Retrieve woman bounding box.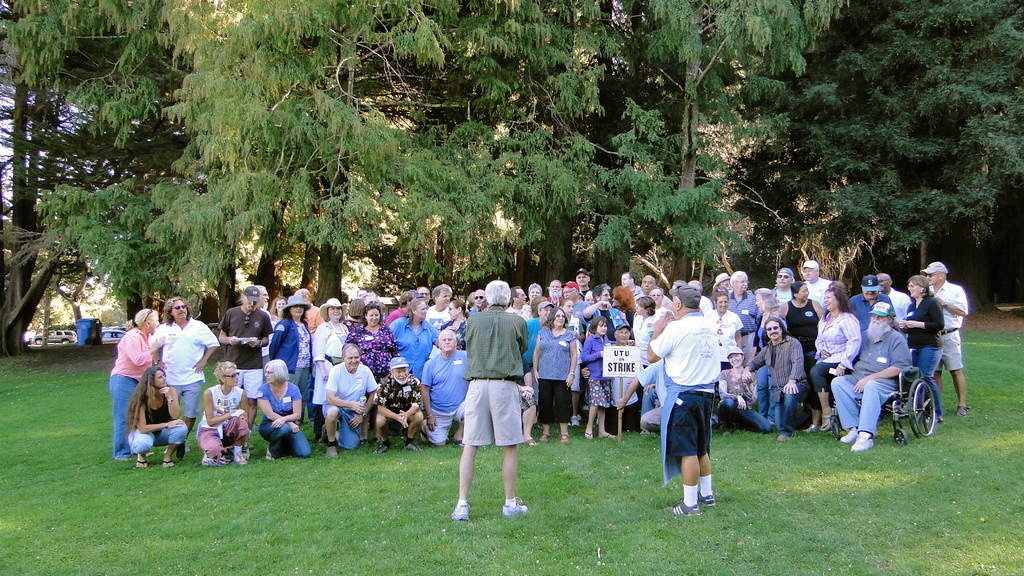
Bounding box: {"left": 795, "top": 278, "right": 859, "bottom": 432}.
